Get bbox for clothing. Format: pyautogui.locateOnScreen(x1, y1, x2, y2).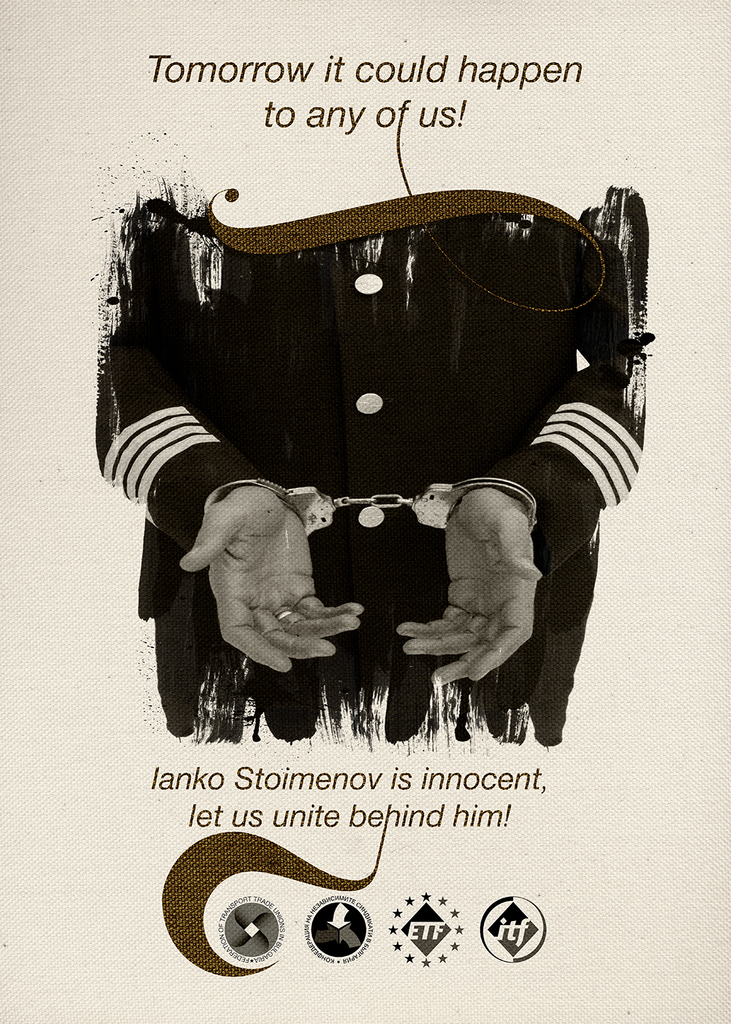
pyautogui.locateOnScreen(91, 191, 655, 806).
